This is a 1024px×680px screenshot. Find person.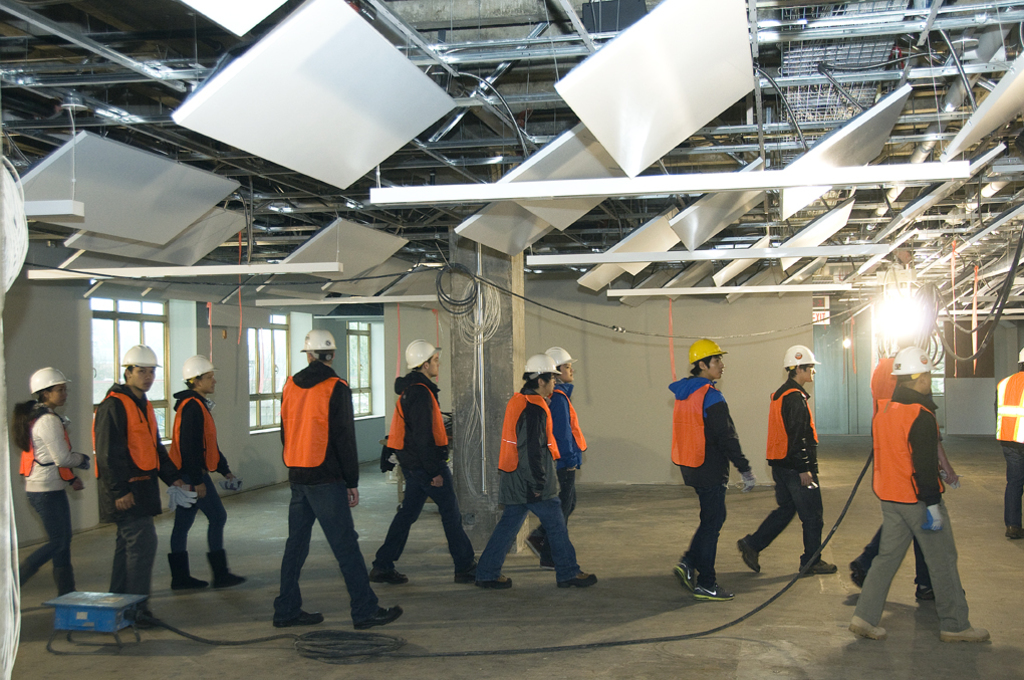
Bounding box: (167,351,252,591).
